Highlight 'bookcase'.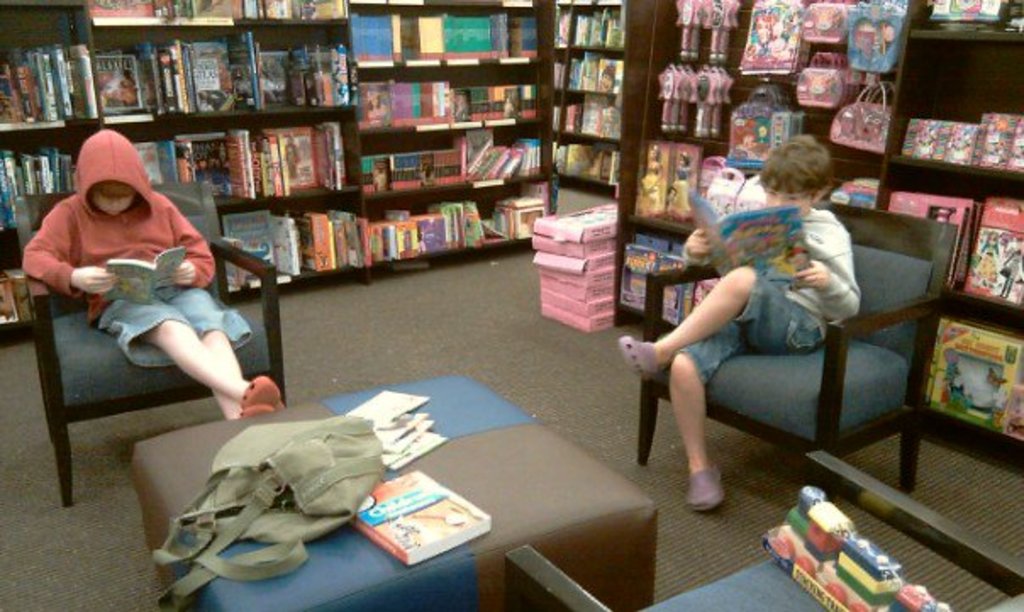
Highlighted region: detection(34, 27, 517, 303).
